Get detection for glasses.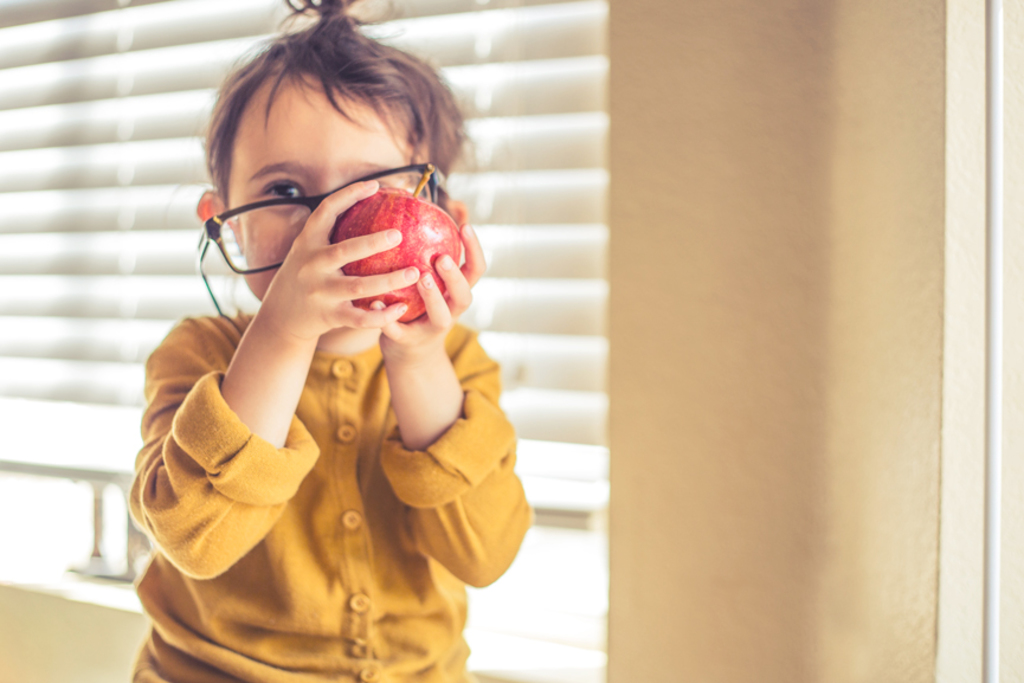
Detection: 194, 159, 446, 327.
